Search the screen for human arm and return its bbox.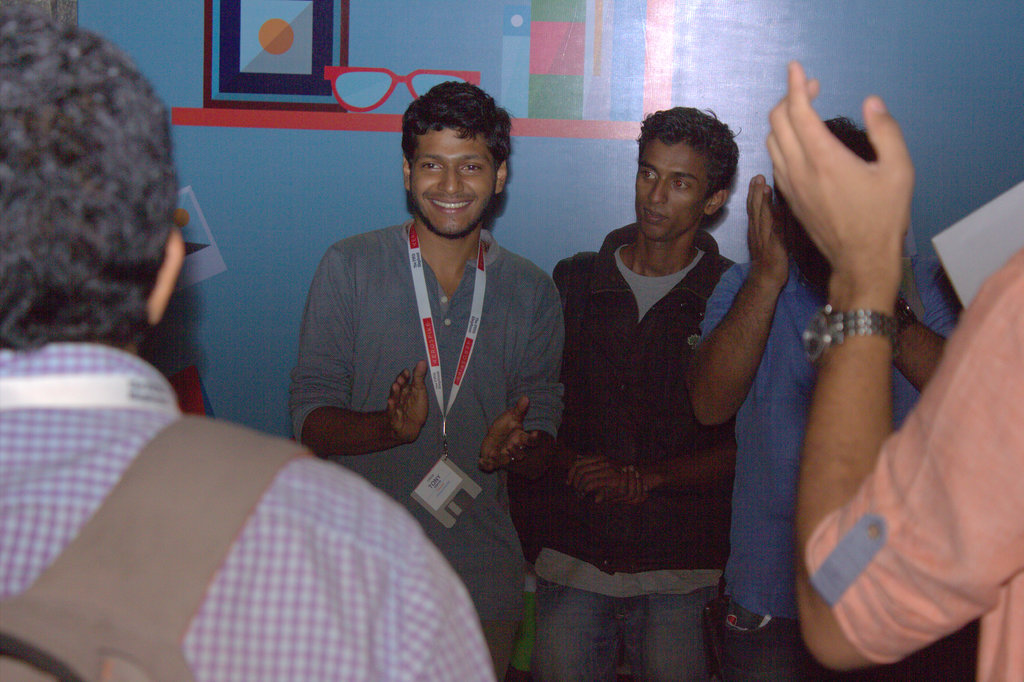
Found: [x1=762, y1=53, x2=918, y2=674].
